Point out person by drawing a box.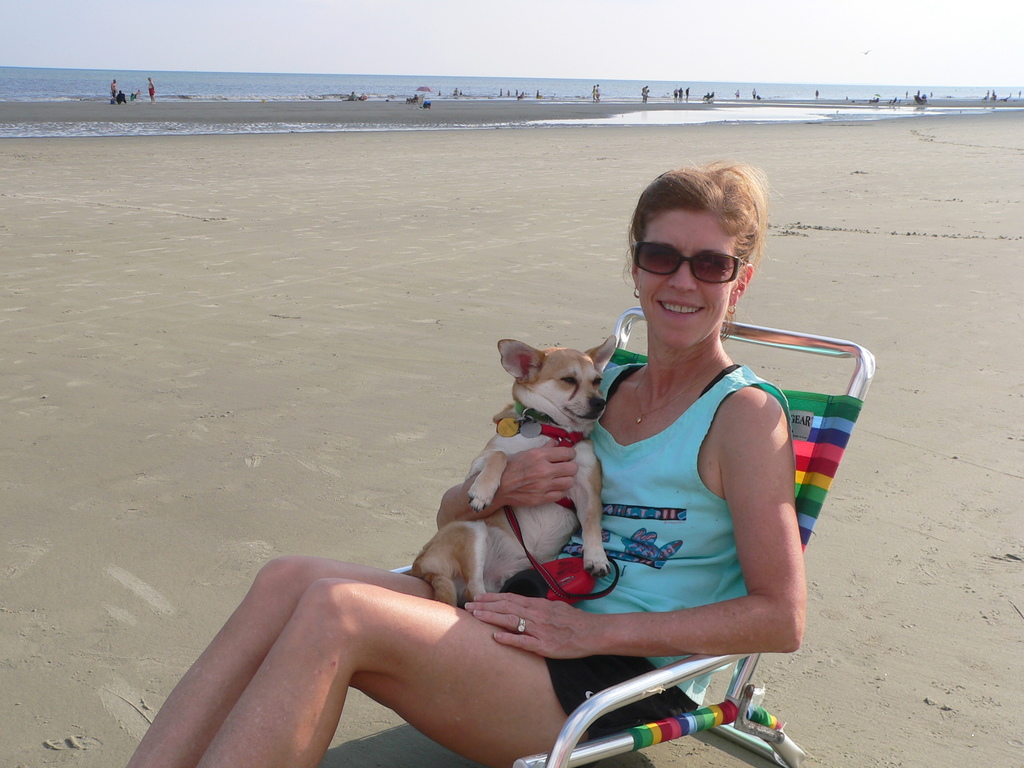
region(678, 87, 682, 100).
